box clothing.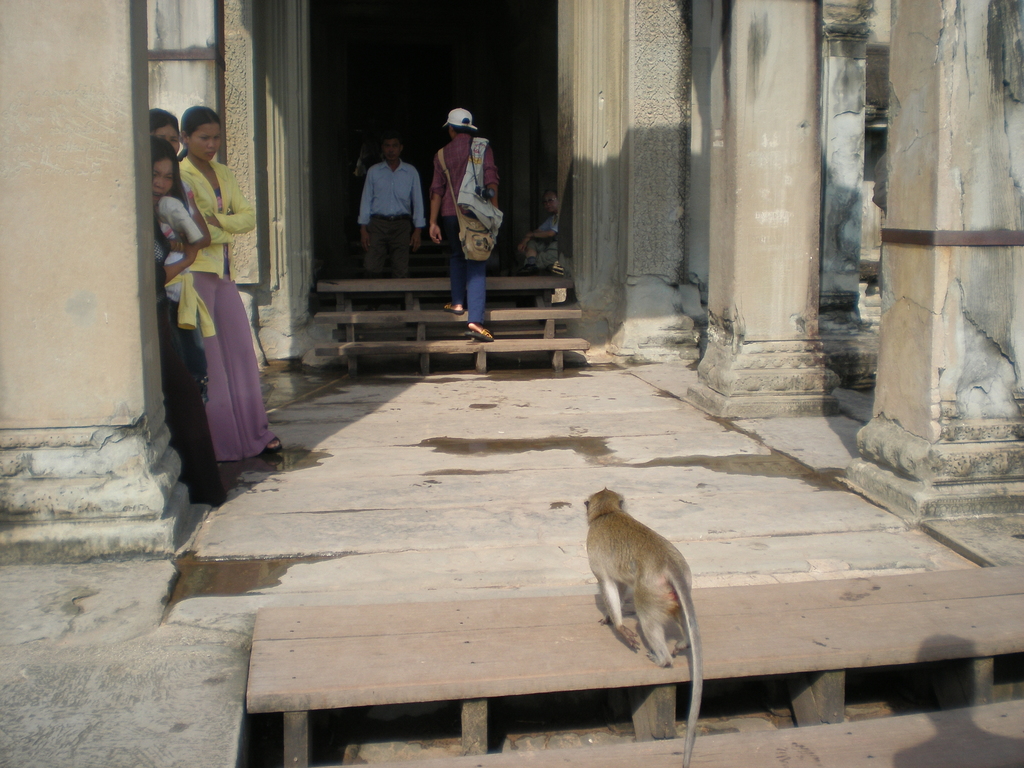
{"x1": 427, "y1": 136, "x2": 494, "y2": 317}.
